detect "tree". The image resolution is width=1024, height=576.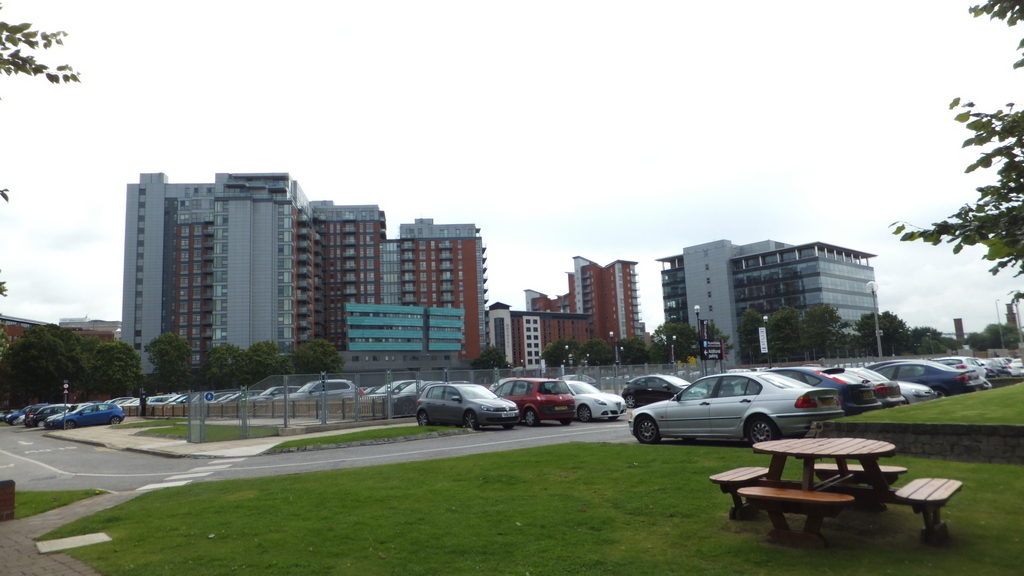
469/344/510/374.
